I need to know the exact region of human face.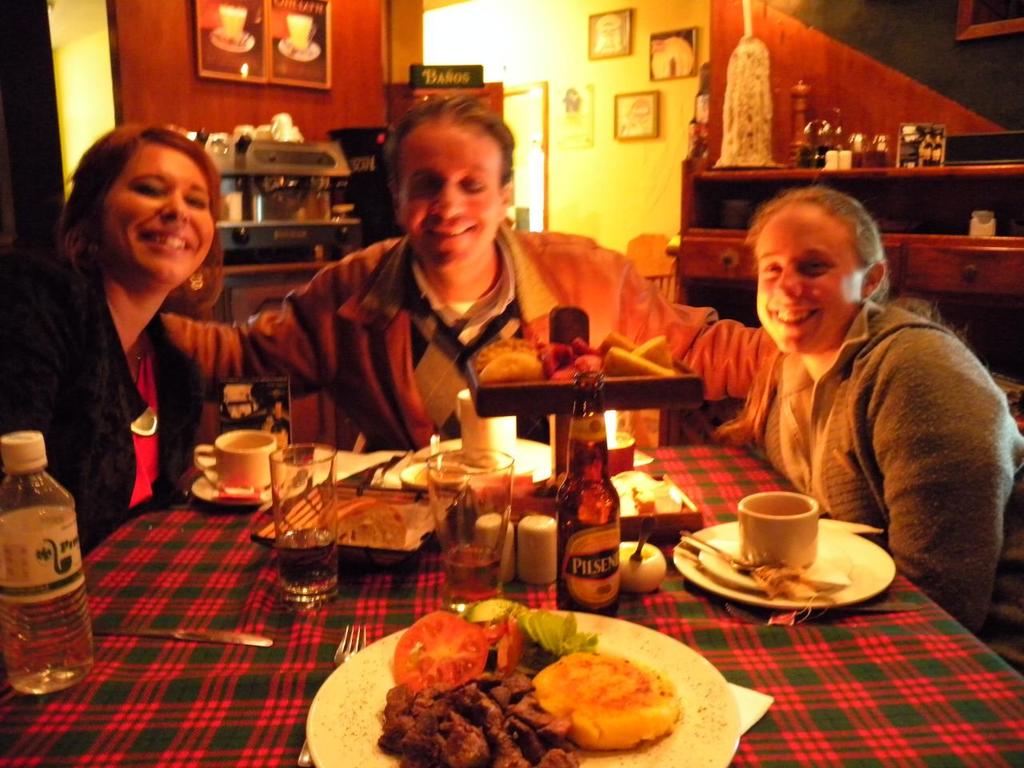
Region: left=758, top=202, right=855, bottom=352.
